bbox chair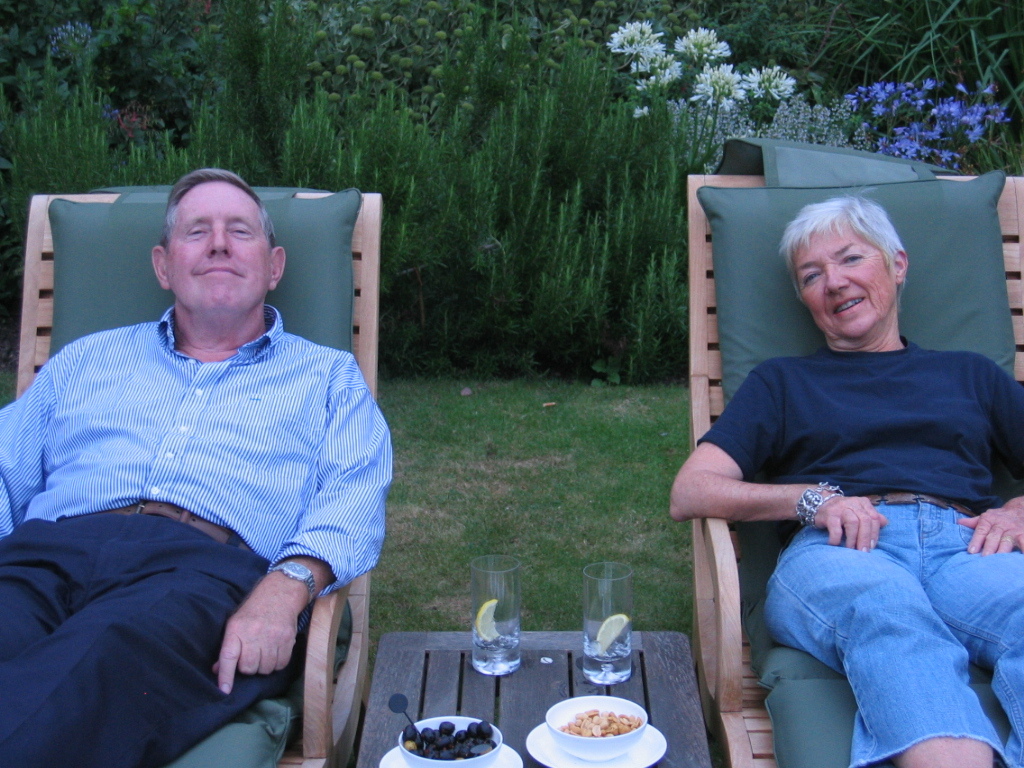
[left=15, top=191, right=385, bottom=767]
